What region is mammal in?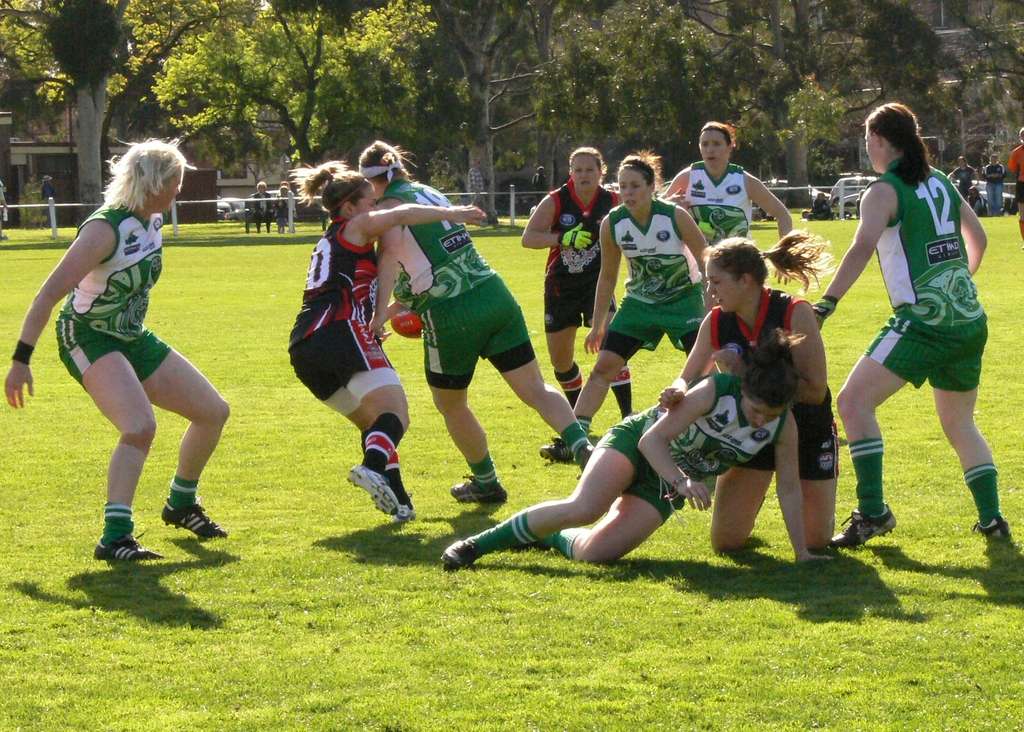
Rect(977, 156, 1007, 213).
